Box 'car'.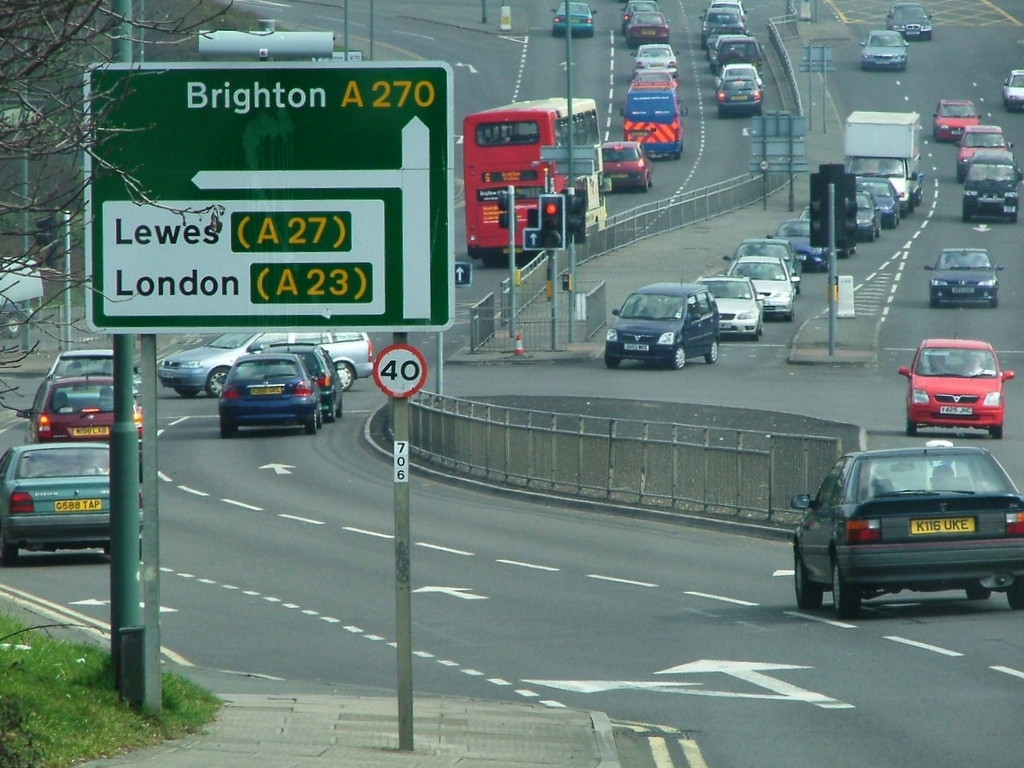
Rect(0, 443, 151, 568).
